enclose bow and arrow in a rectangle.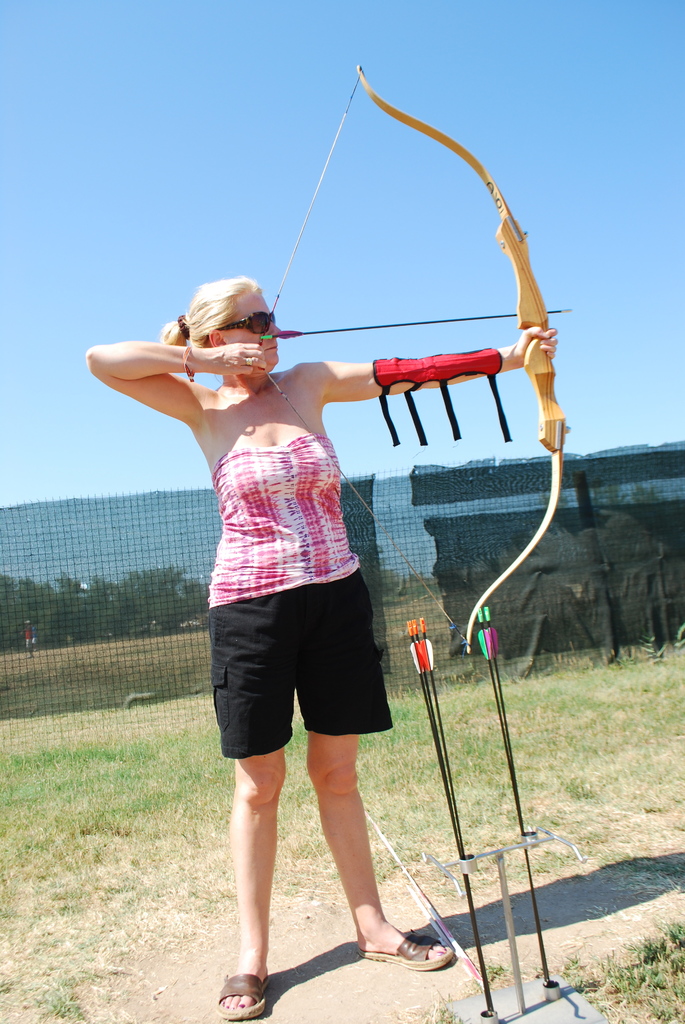
left=479, top=610, right=551, bottom=991.
